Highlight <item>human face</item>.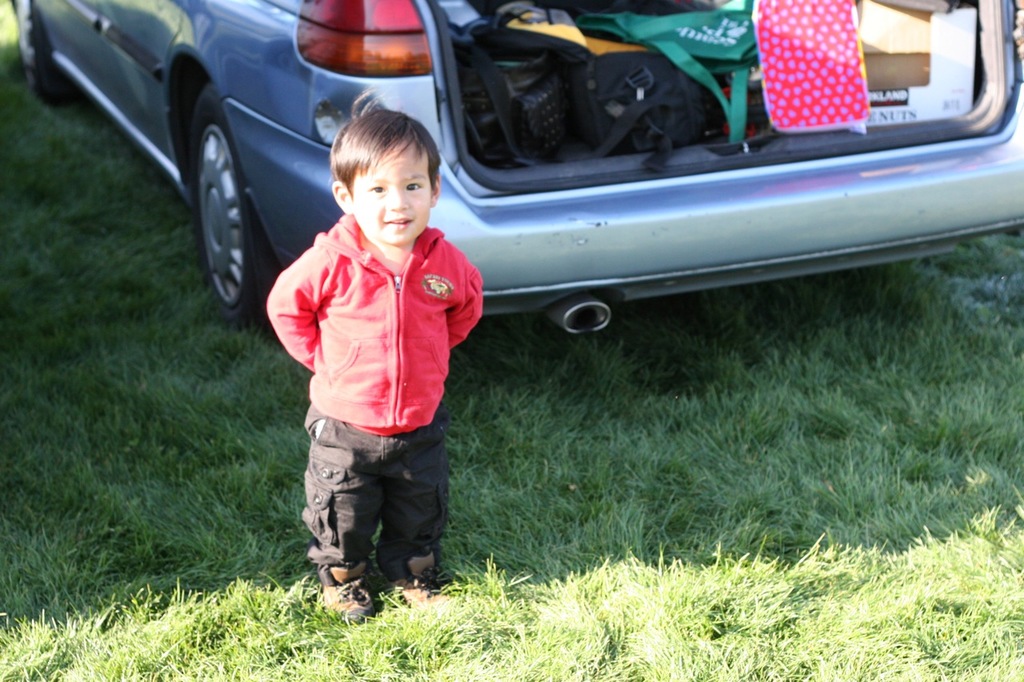
Highlighted region: [left=350, top=138, right=433, bottom=243].
